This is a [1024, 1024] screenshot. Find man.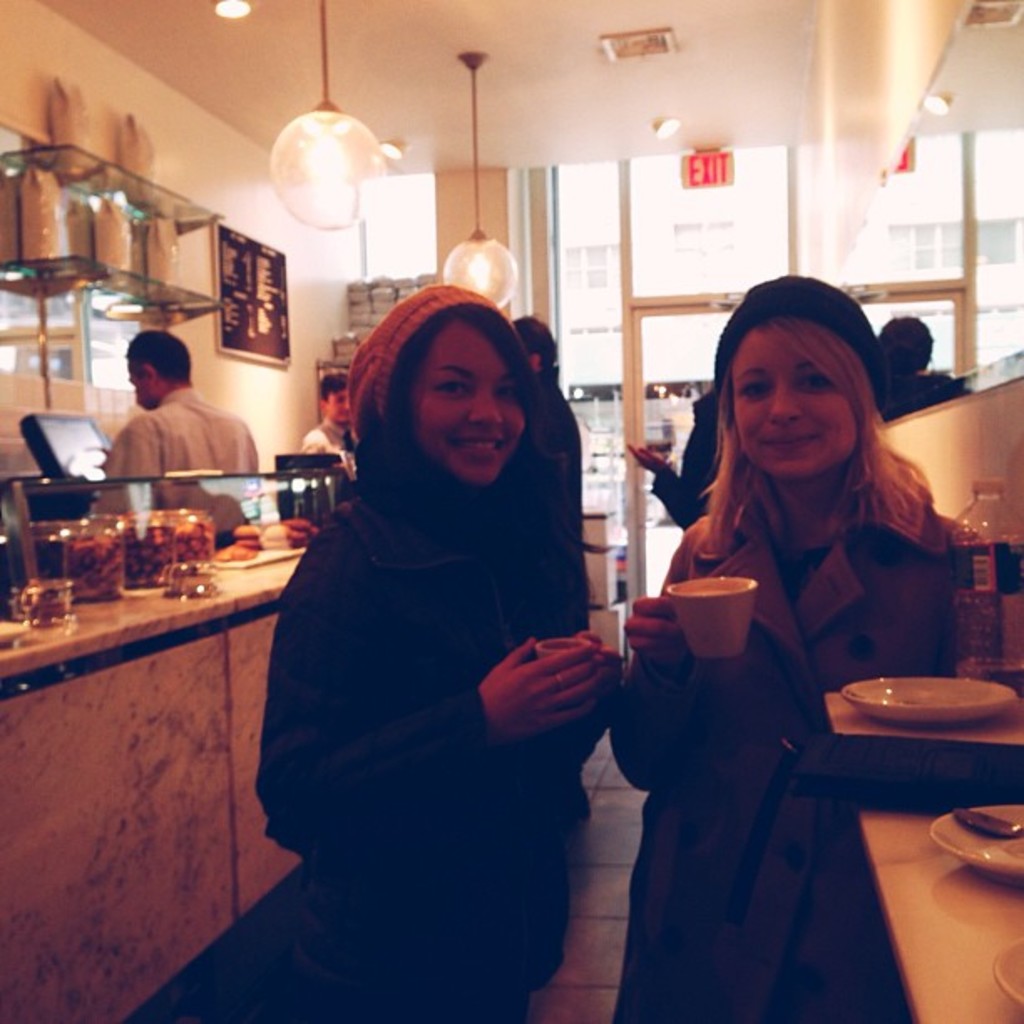
Bounding box: rect(289, 368, 365, 453).
